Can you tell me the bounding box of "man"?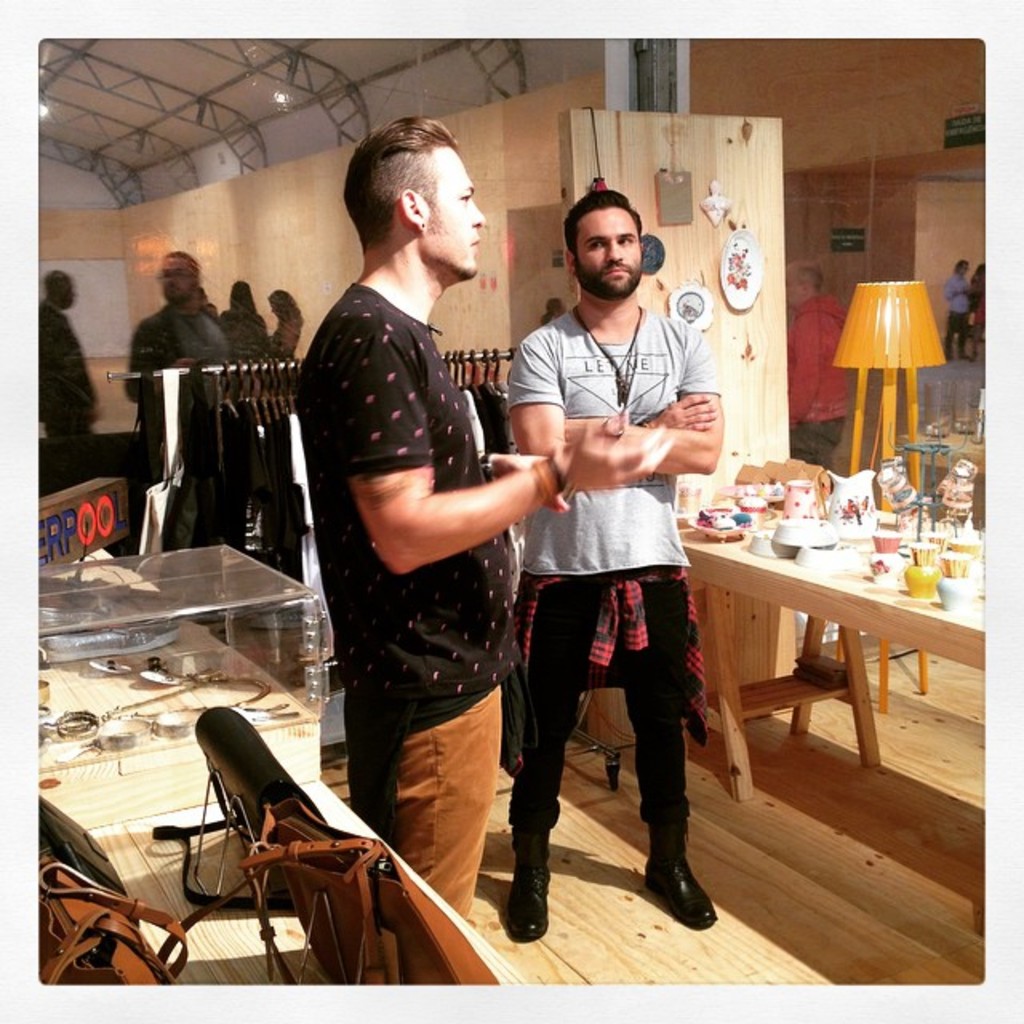
x1=790 y1=261 x2=851 y2=466.
